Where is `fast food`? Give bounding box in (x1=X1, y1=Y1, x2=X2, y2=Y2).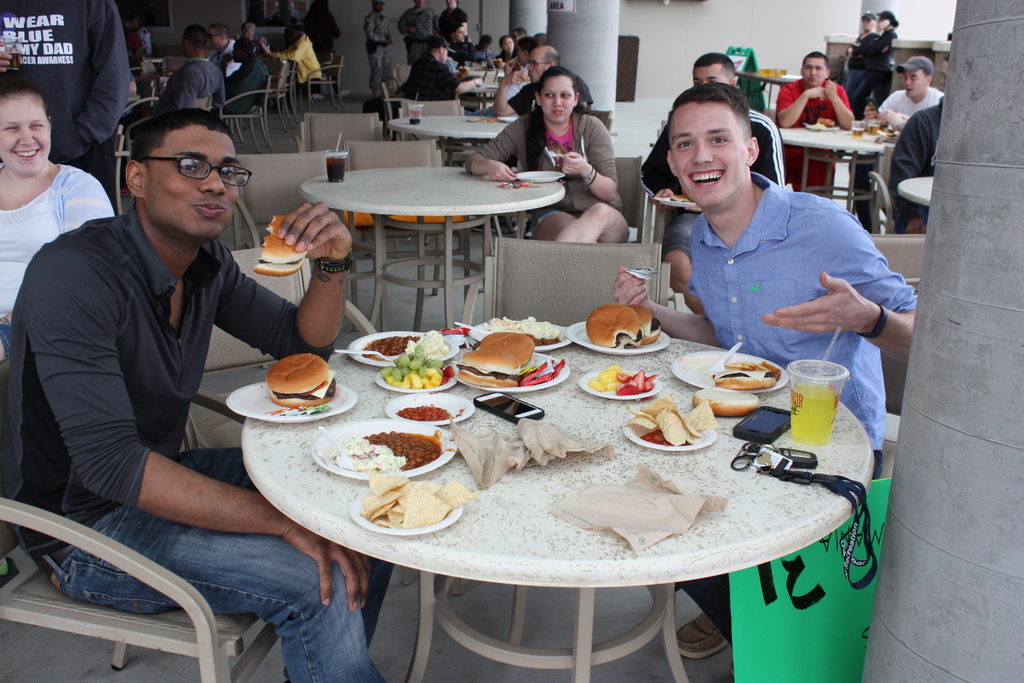
(x1=584, y1=302, x2=658, y2=345).
